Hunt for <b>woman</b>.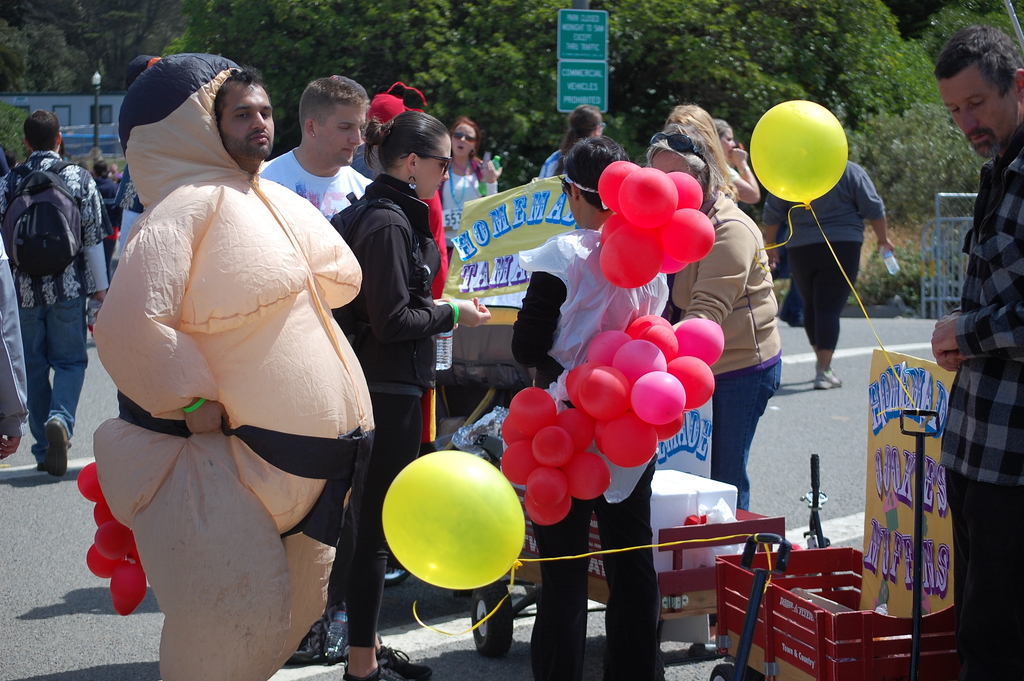
Hunted down at (left=315, top=105, right=492, bottom=680).
